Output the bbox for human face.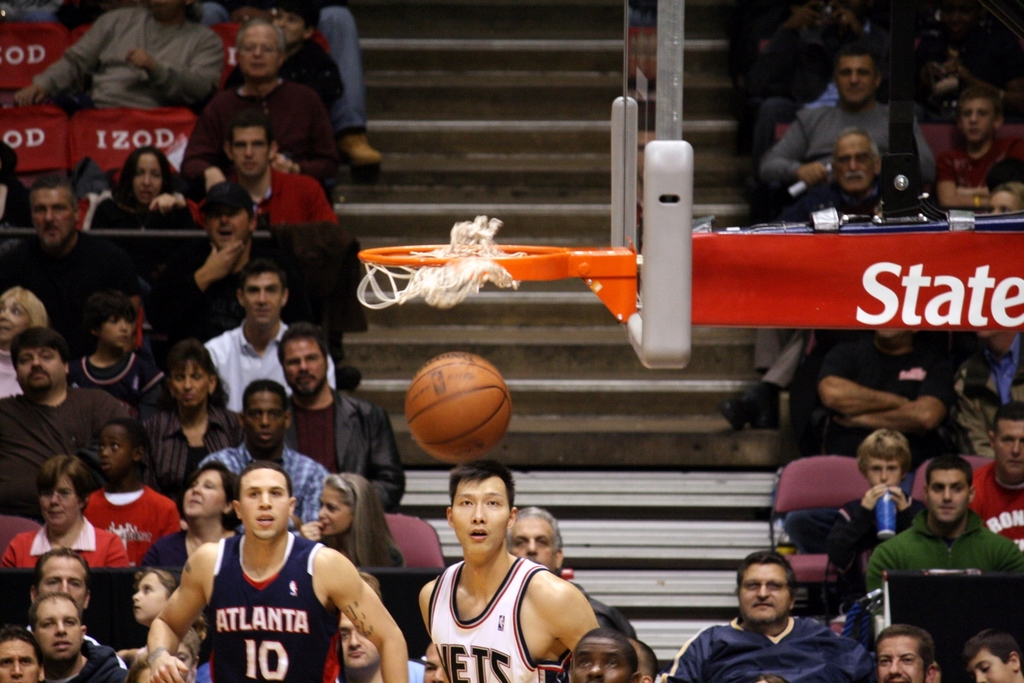
region(38, 478, 83, 526).
